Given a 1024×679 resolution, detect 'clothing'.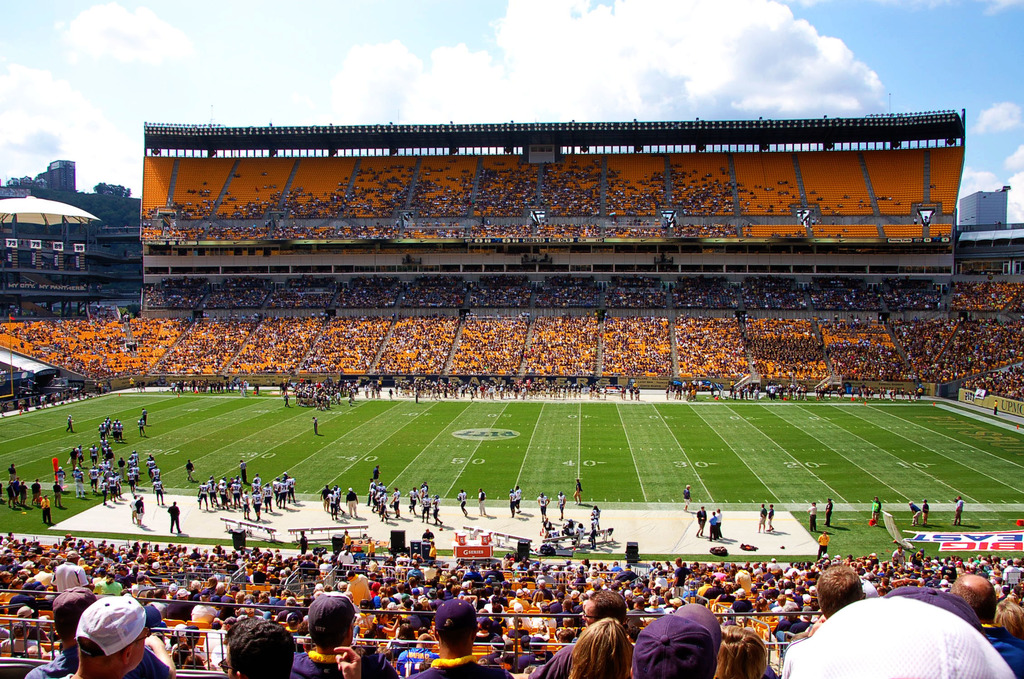
(241,491,249,512).
